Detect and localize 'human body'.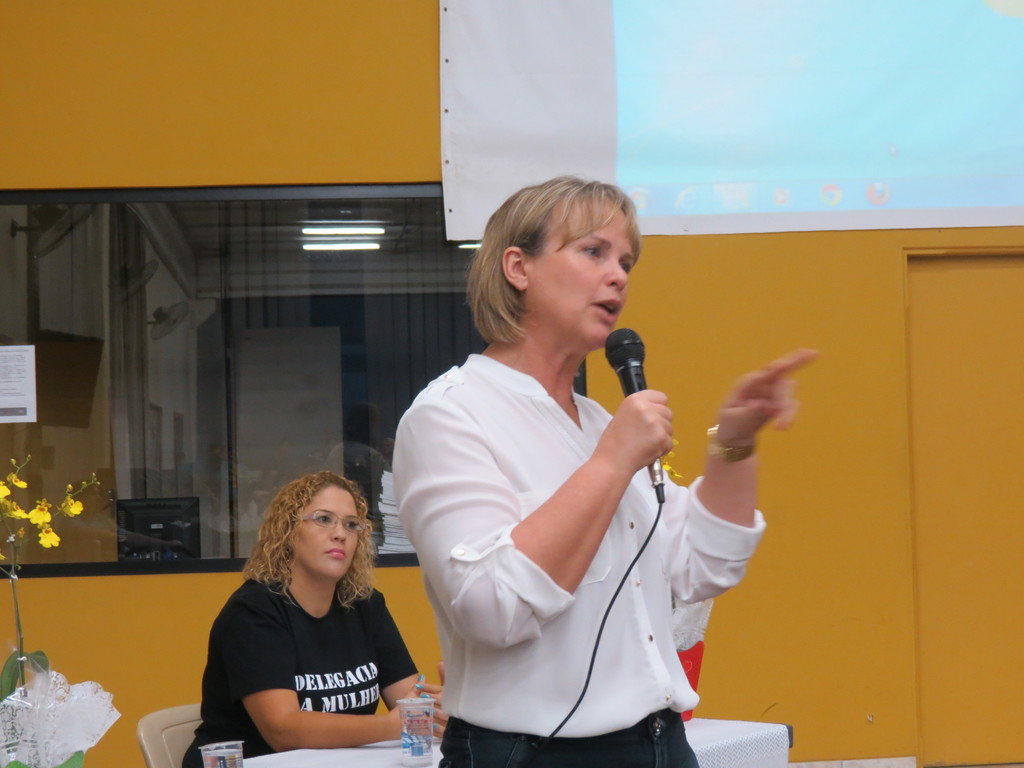
Localized at x1=202, y1=466, x2=461, y2=767.
